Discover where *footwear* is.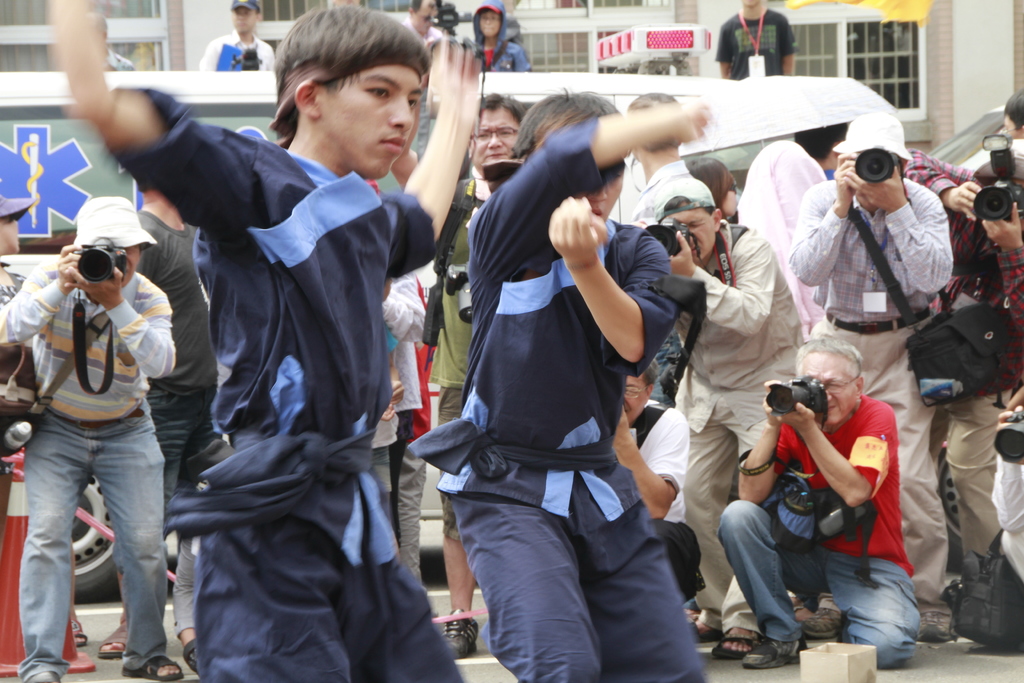
Discovered at bbox(689, 613, 719, 641).
